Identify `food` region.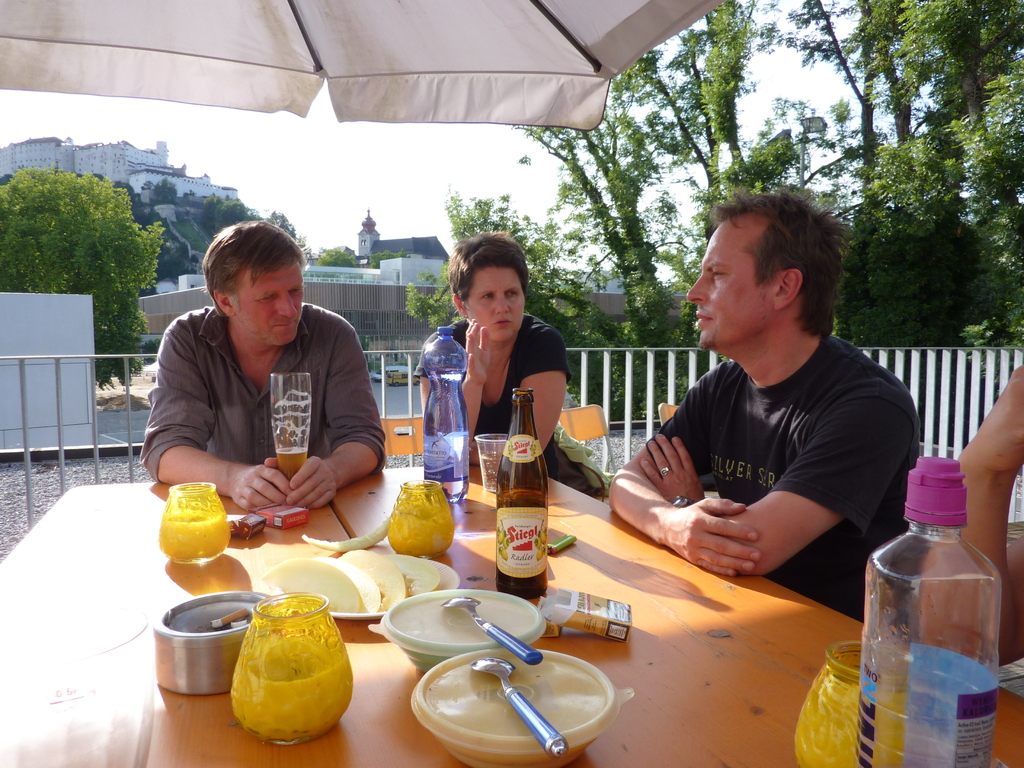
Region: (382,554,444,597).
